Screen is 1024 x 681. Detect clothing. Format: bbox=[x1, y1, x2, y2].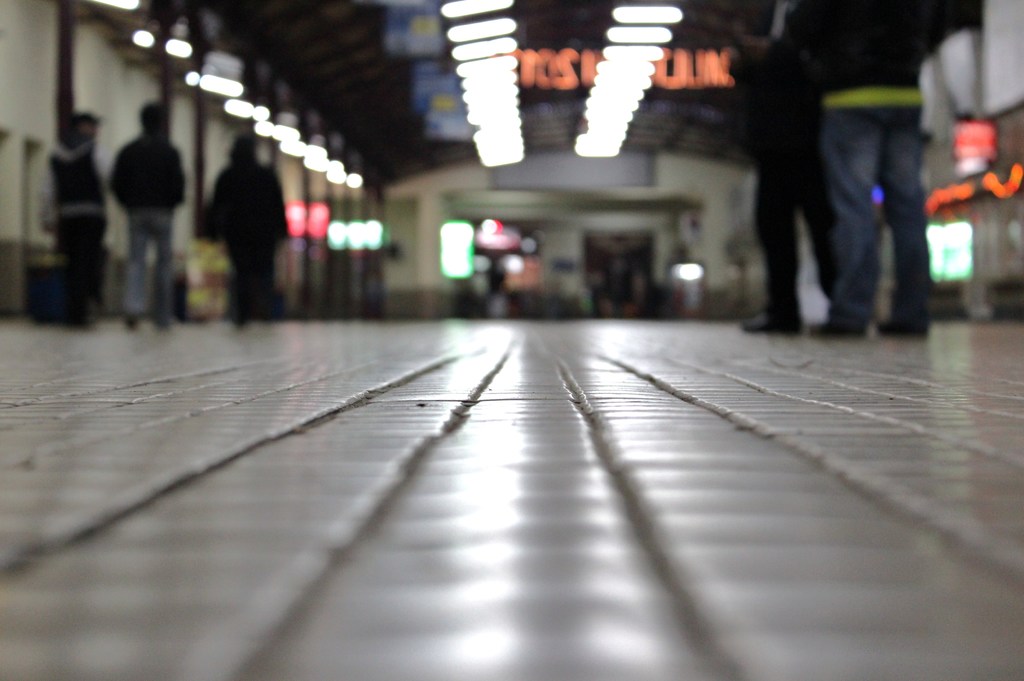
bbox=[102, 129, 198, 307].
